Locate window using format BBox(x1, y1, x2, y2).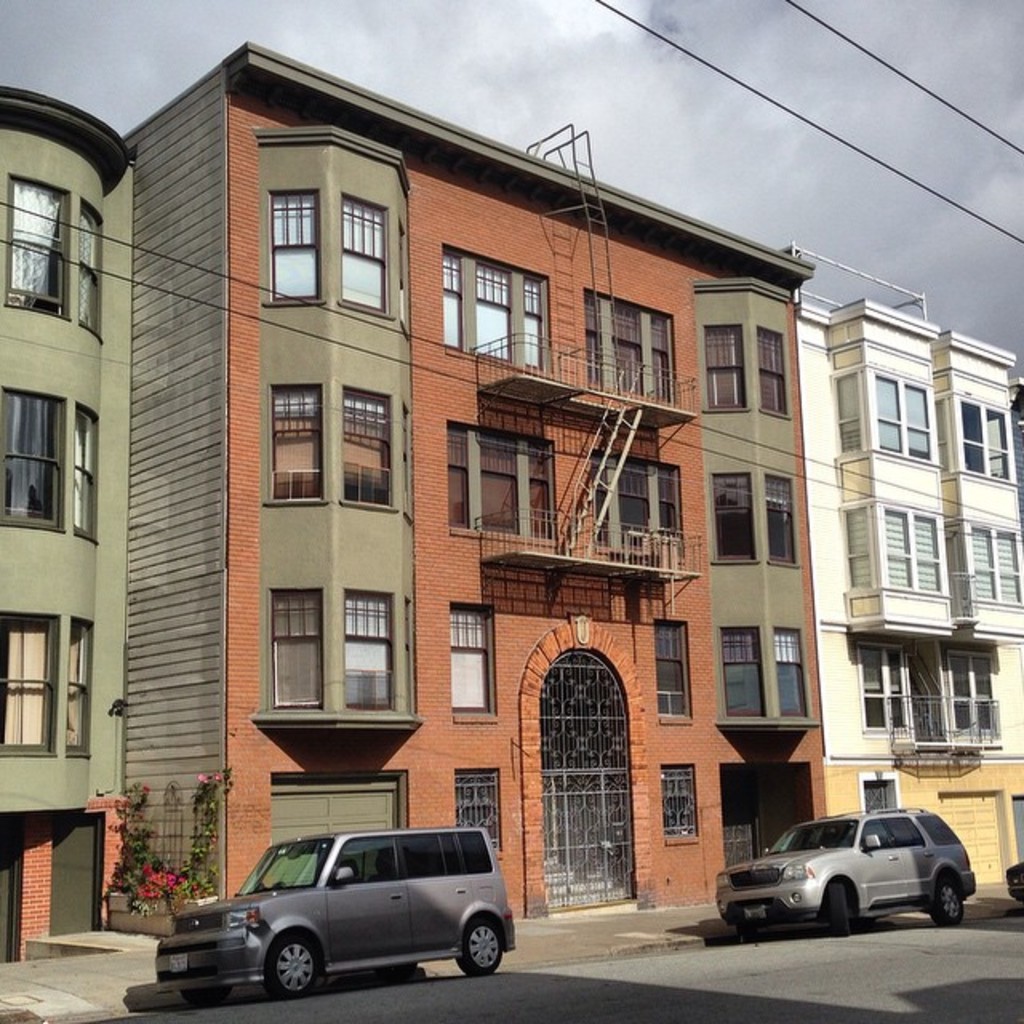
BBox(453, 770, 499, 856).
